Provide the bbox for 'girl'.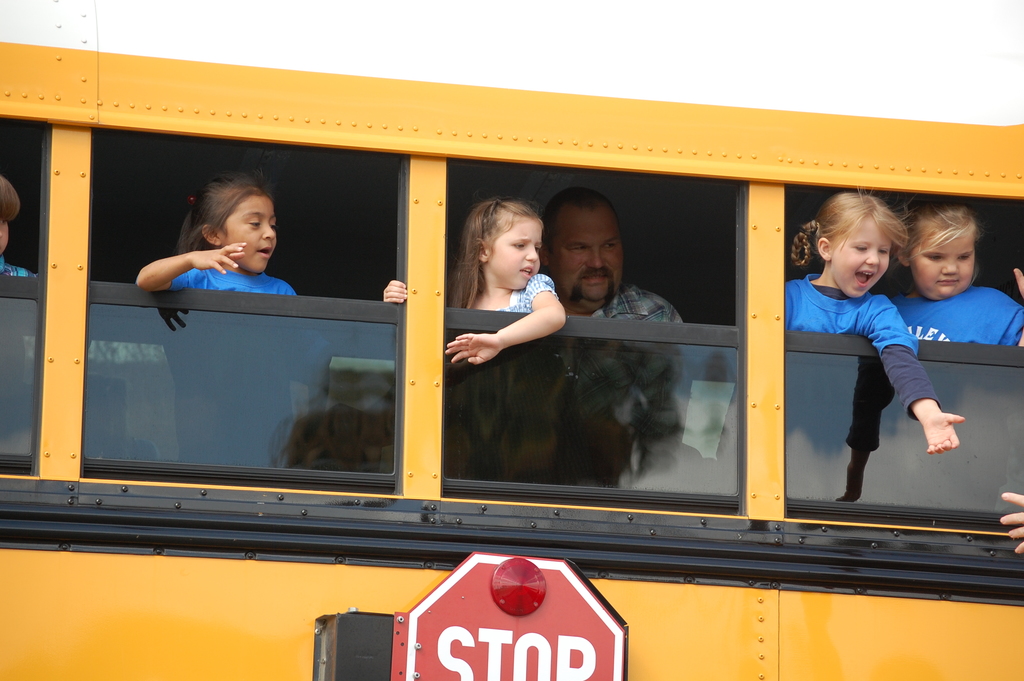
<box>783,187,964,455</box>.
